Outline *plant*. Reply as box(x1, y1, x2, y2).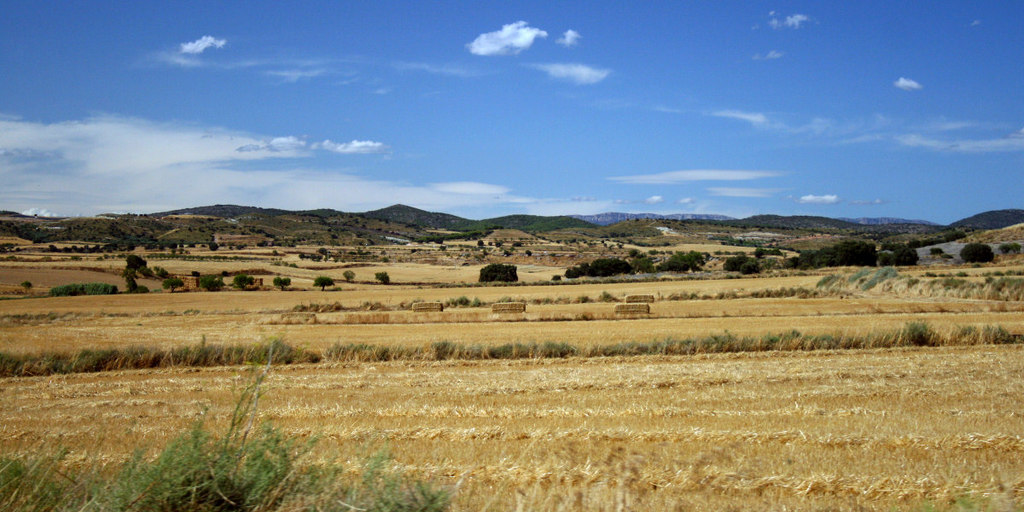
box(527, 247, 531, 259).
